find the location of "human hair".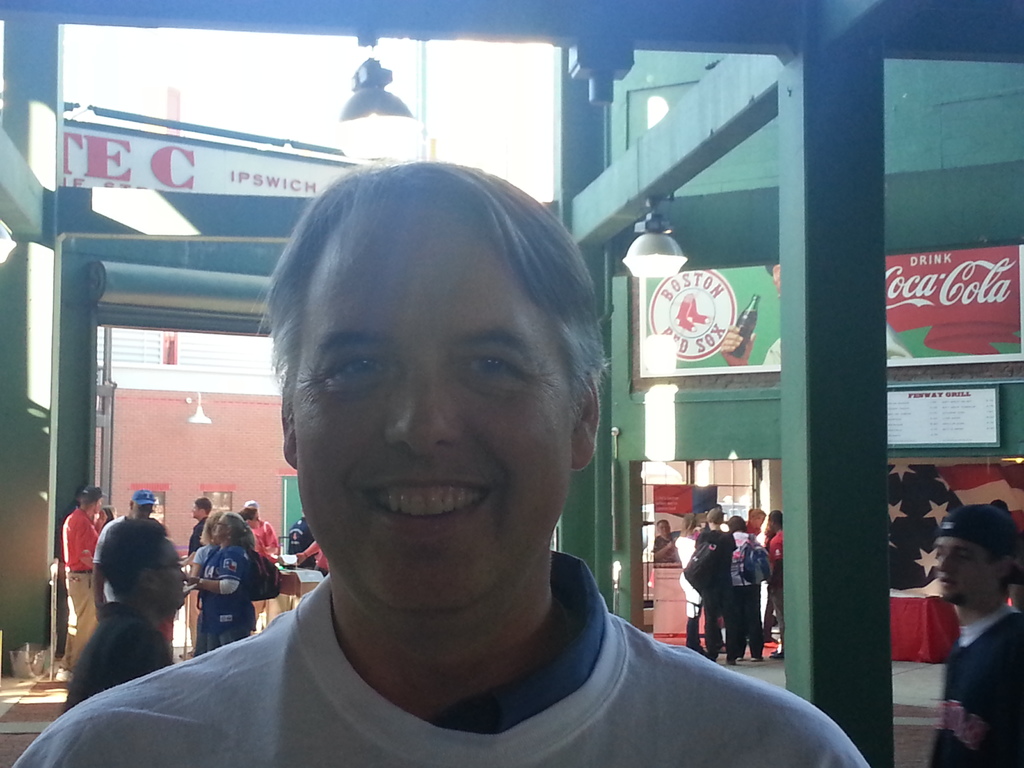
Location: {"x1": 657, "y1": 520, "x2": 669, "y2": 527}.
